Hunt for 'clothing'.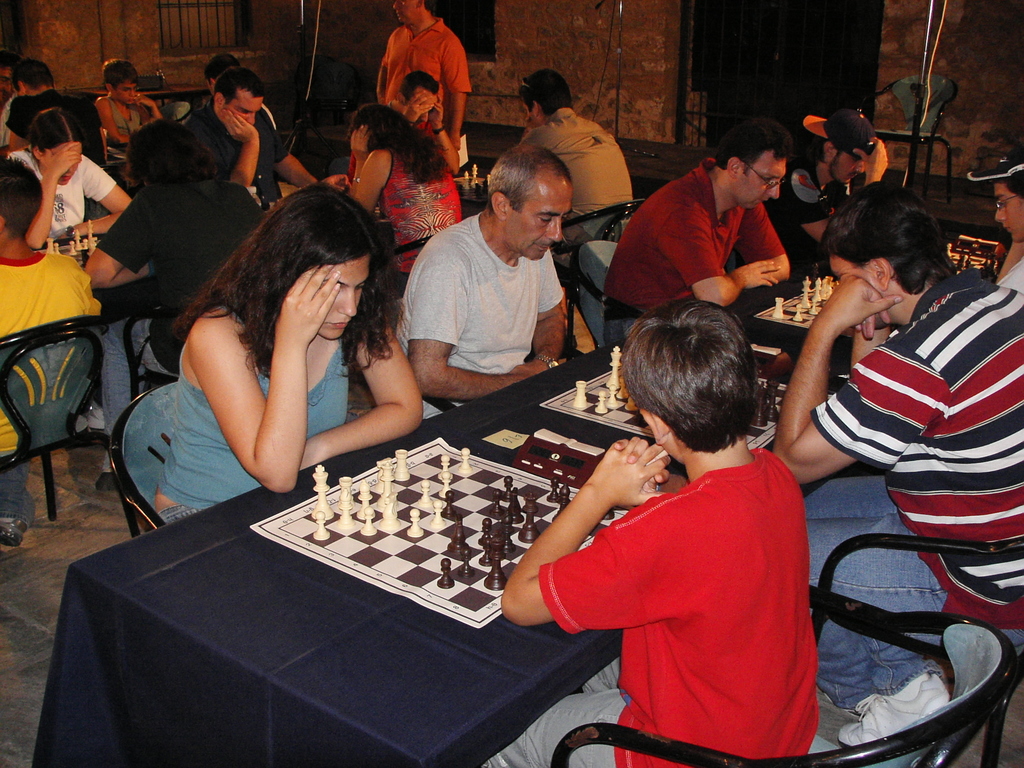
Hunted down at <bbox>613, 152, 815, 304</bbox>.
